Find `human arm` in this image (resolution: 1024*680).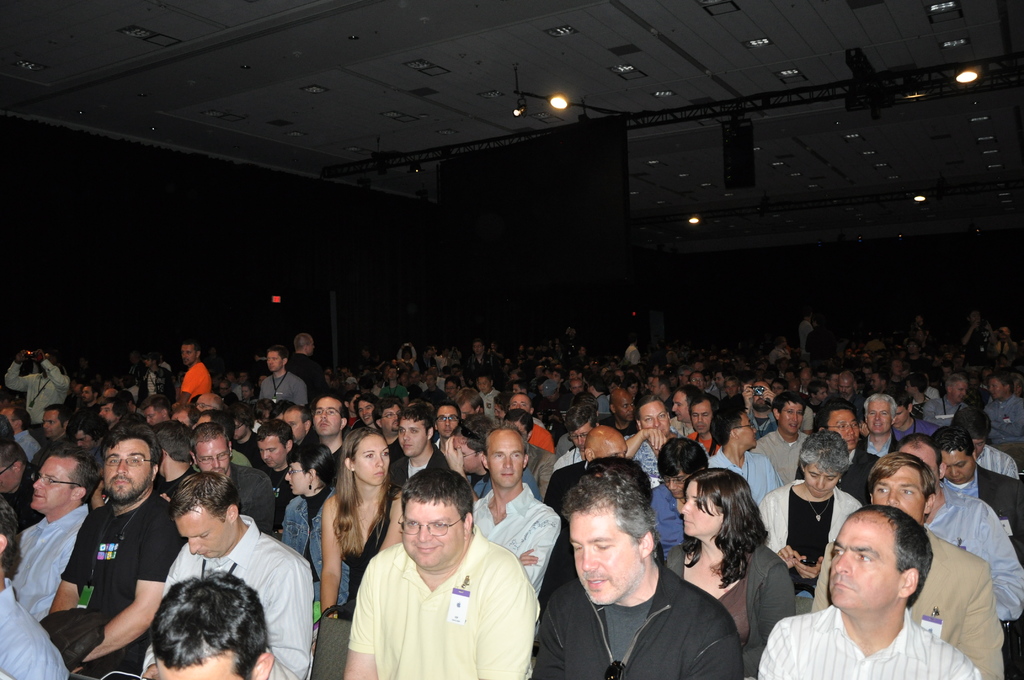
{"left": 956, "top": 555, "right": 1011, "bottom": 679}.
